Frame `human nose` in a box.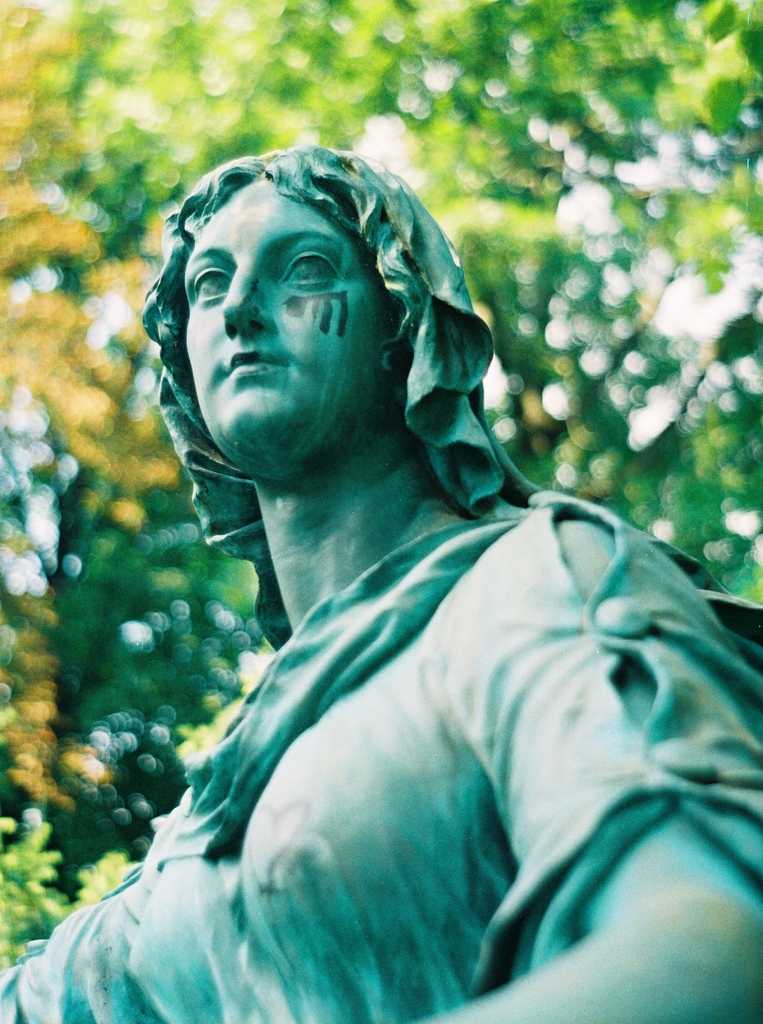
[left=220, top=260, right=275, bottom=339].
